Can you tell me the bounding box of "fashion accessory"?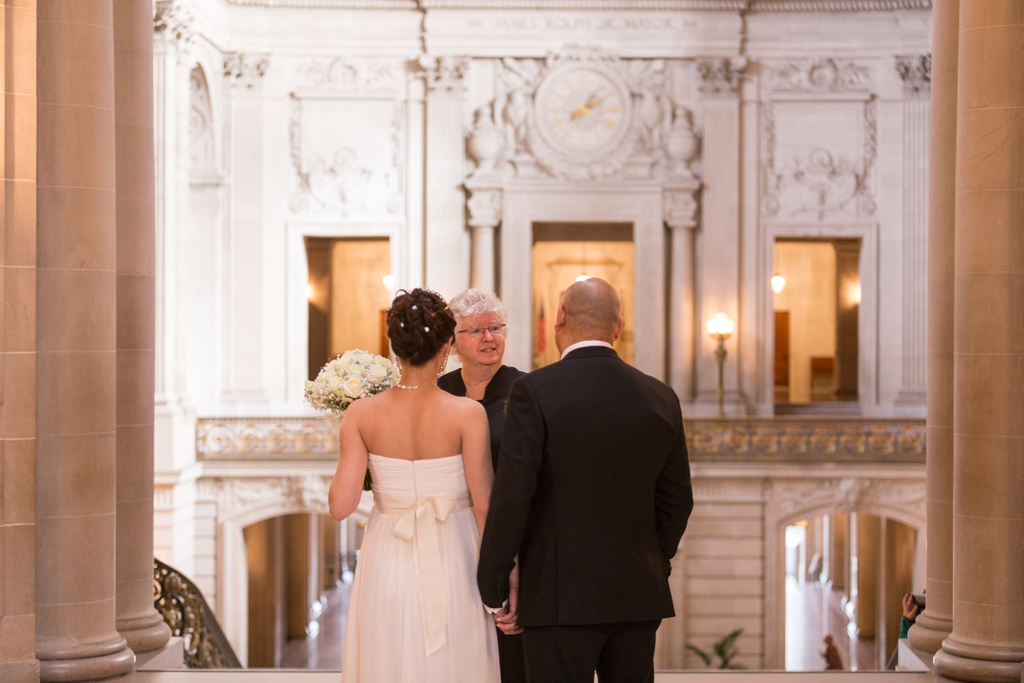
select_region(407, 300, 419, 316).
